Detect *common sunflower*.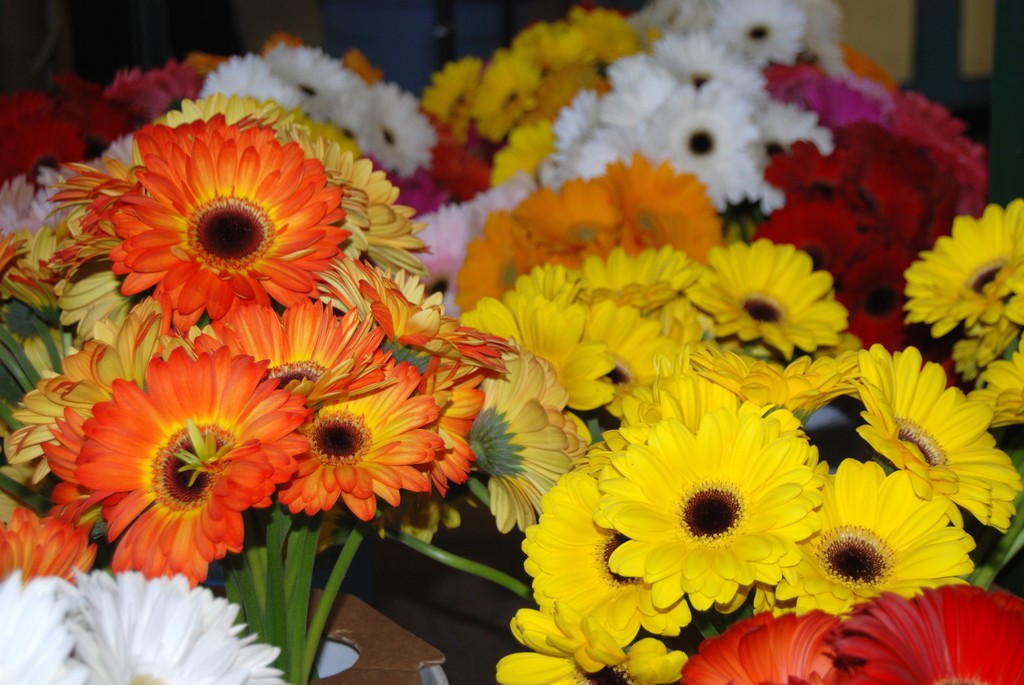
Detected at {"x1": 852, "y1": 349, "x2": 1015, "y2": 534}.
